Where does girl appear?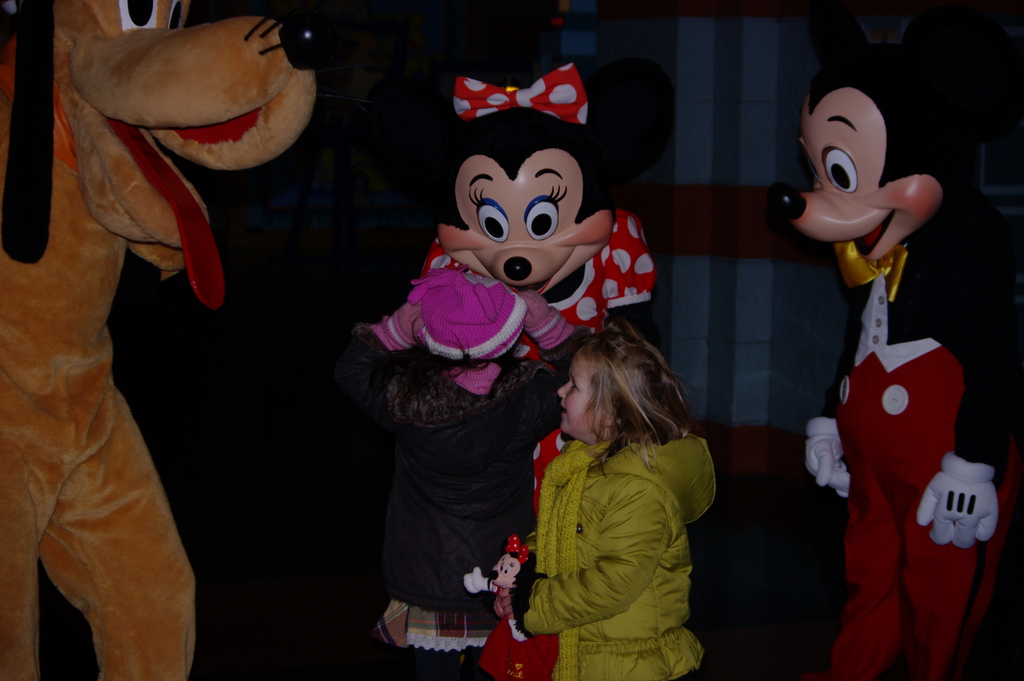
Appears at bbox(328, 263, 598, 679).
